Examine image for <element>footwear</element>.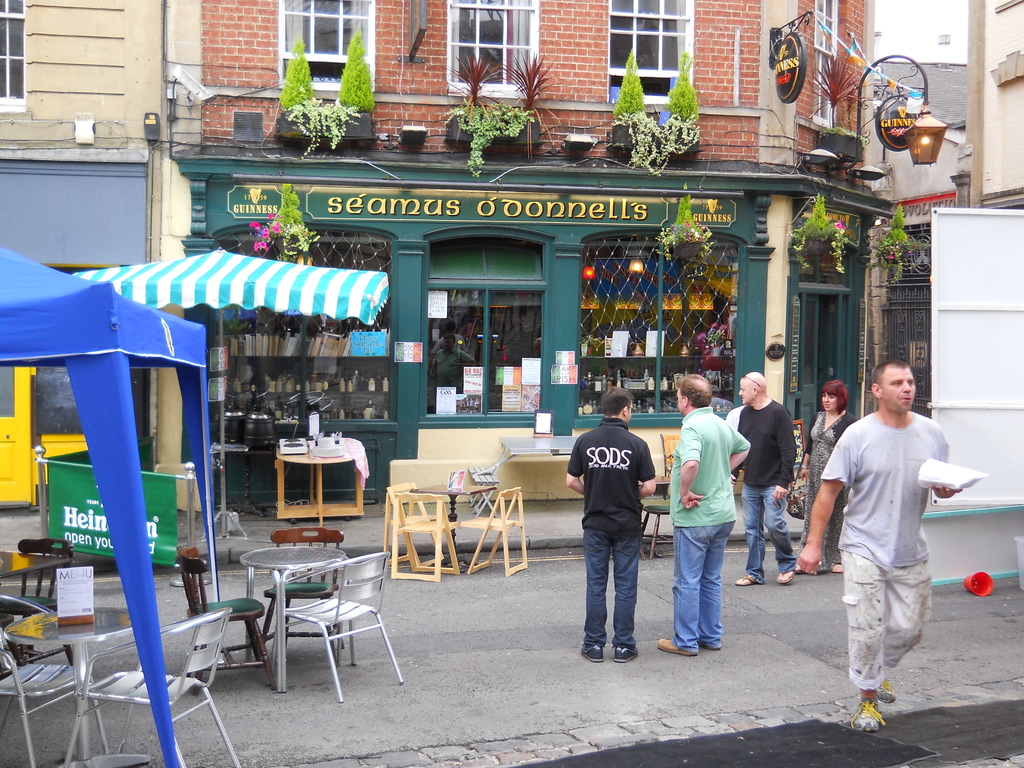
Examination result: [852, 691, 886, 730].
